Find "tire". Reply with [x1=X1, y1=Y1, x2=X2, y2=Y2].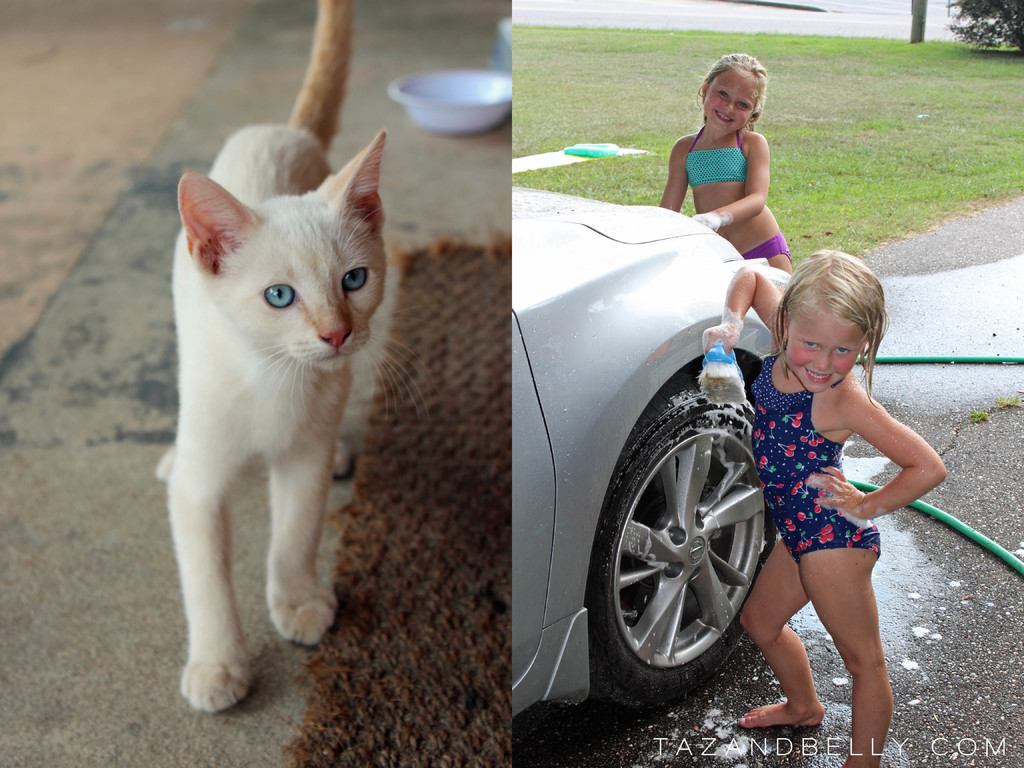
[x1=590, y1=364, x2=786, y2=715].
